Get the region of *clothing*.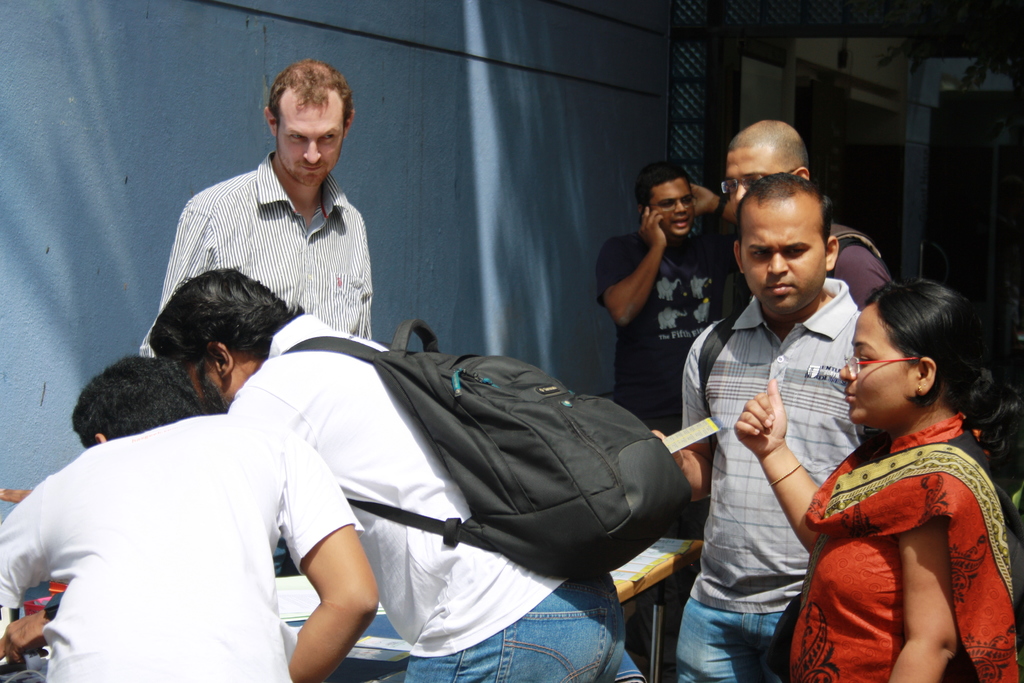
left=594, top=226, right=736, bottom=434.
